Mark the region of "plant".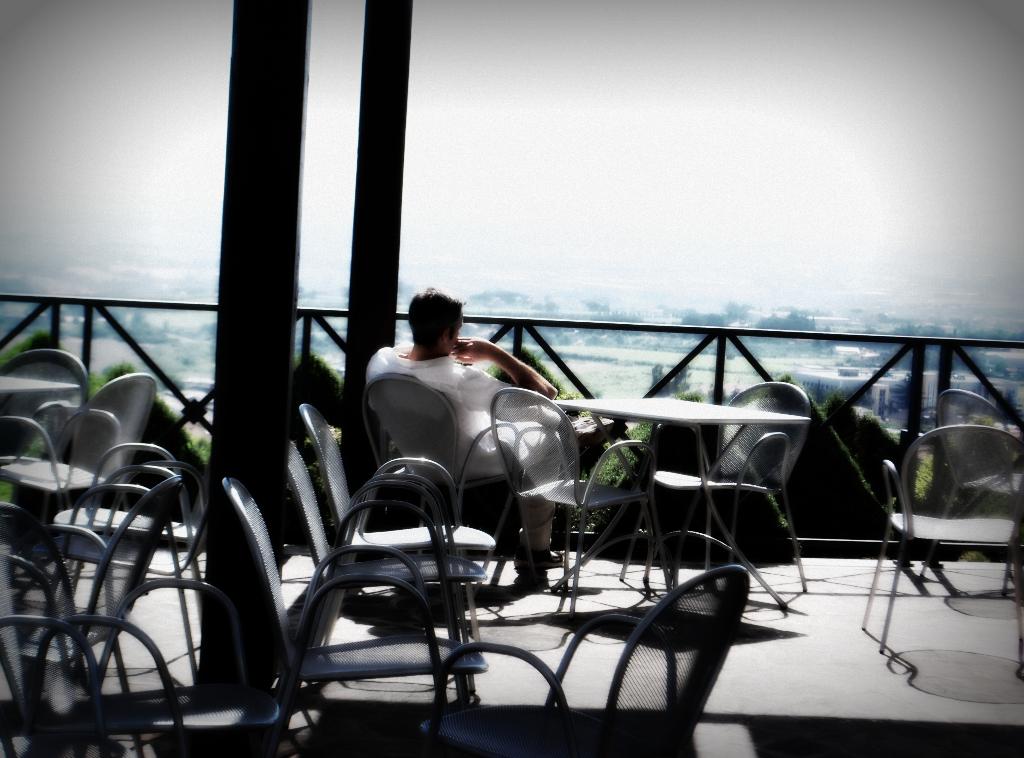
Region: crop(815, 398, 911, 492).
